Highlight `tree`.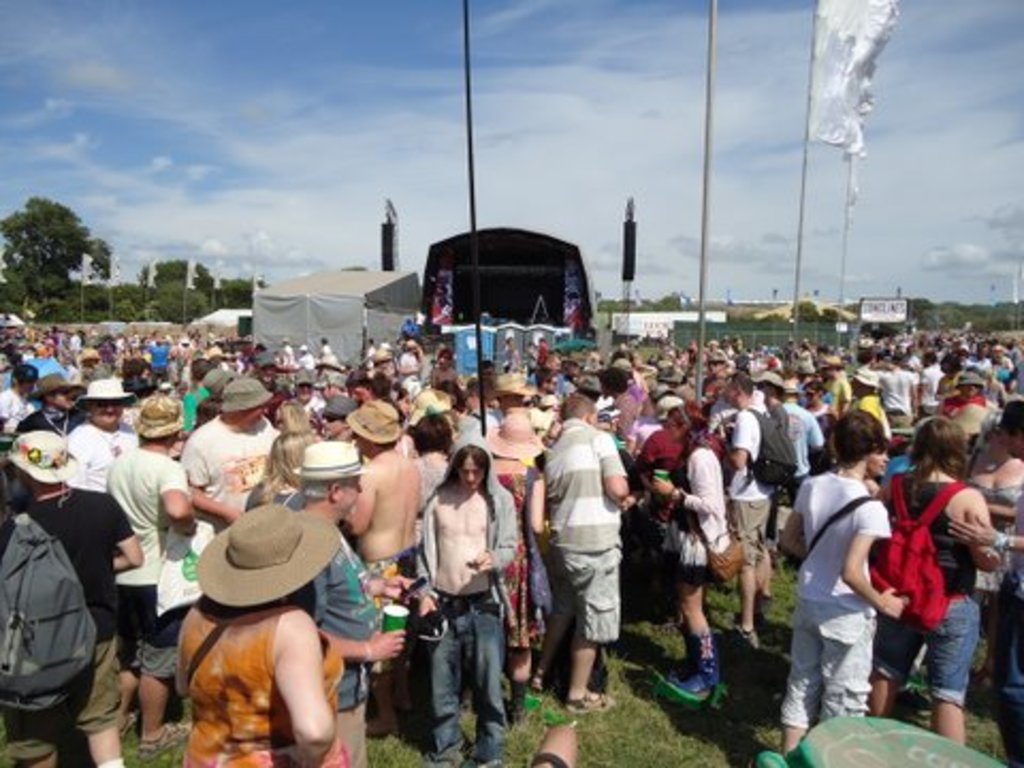
Highlighted region: BBox(36, 284, 92, 322).
